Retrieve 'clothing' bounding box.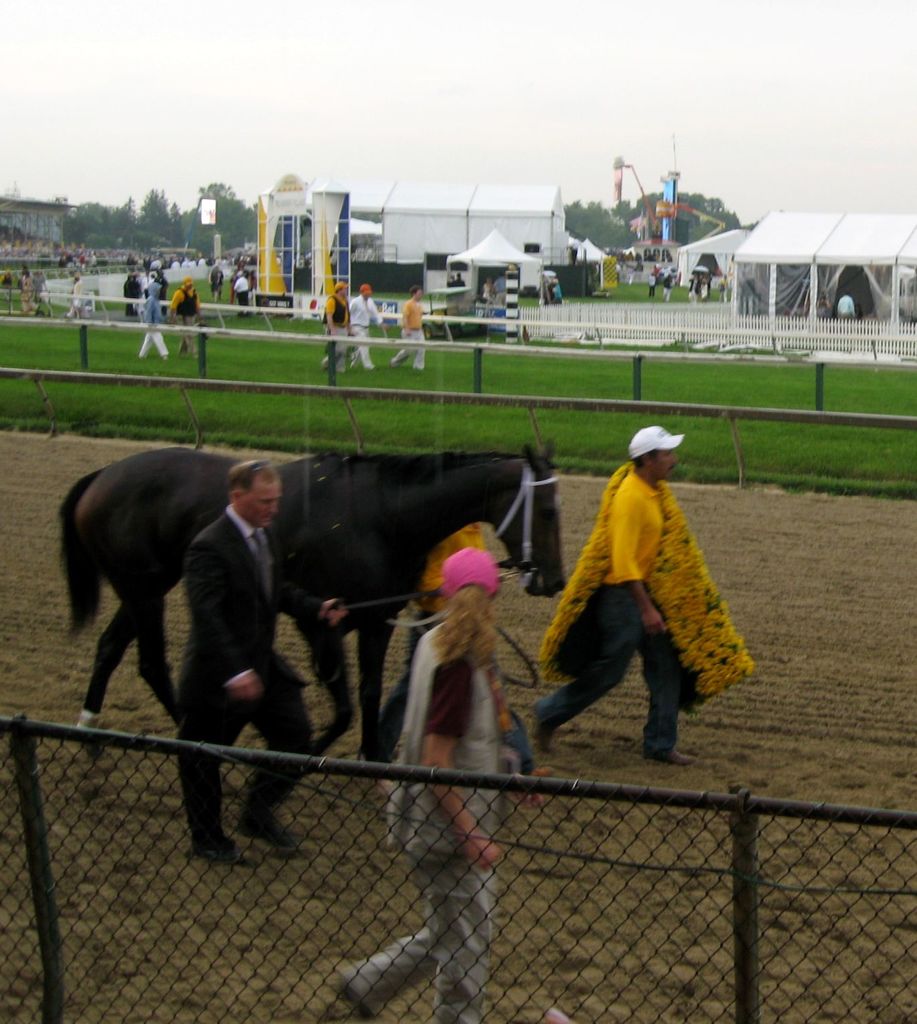
Bounding box: locate(346, 291, 383, 367).
